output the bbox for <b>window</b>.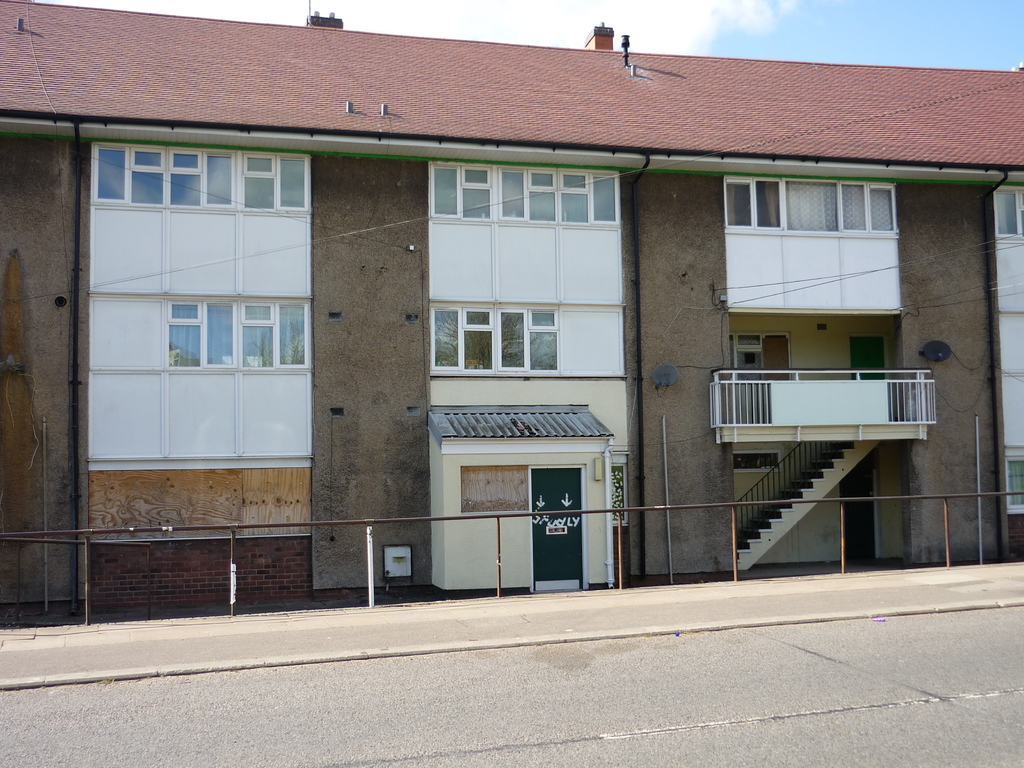
869:187:893:233.
